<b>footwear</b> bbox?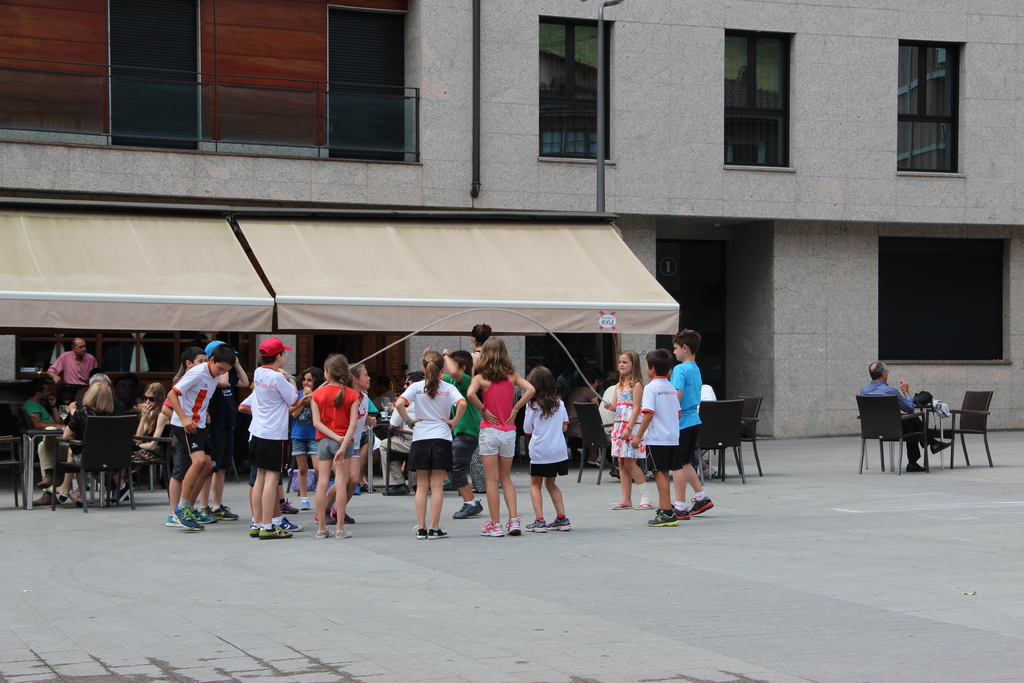
l=634, t=501, r=652, b=510
